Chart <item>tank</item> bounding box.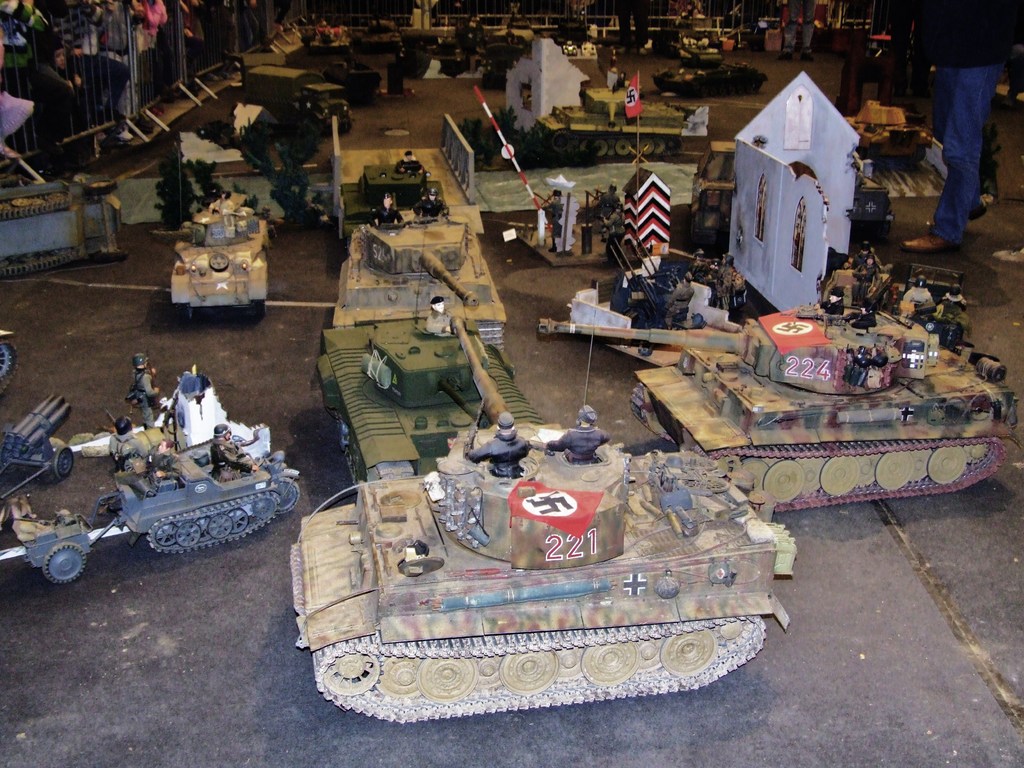
Charted: {"x1": 287, "y1": 282, "x2": 796, "y2": 726}.
